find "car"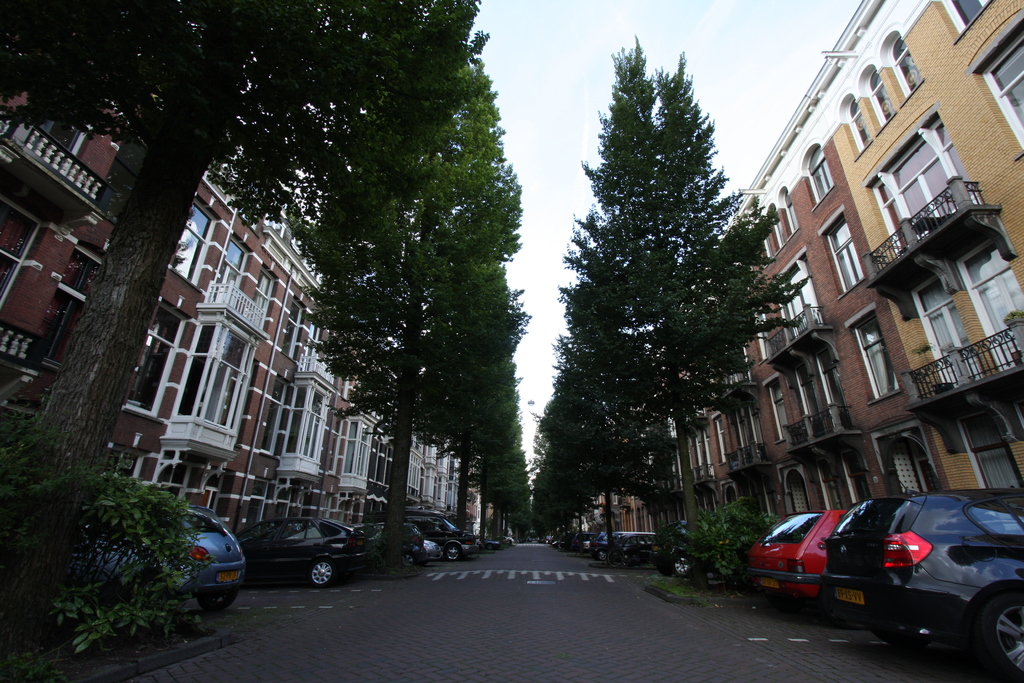
[362,525,428,566]
